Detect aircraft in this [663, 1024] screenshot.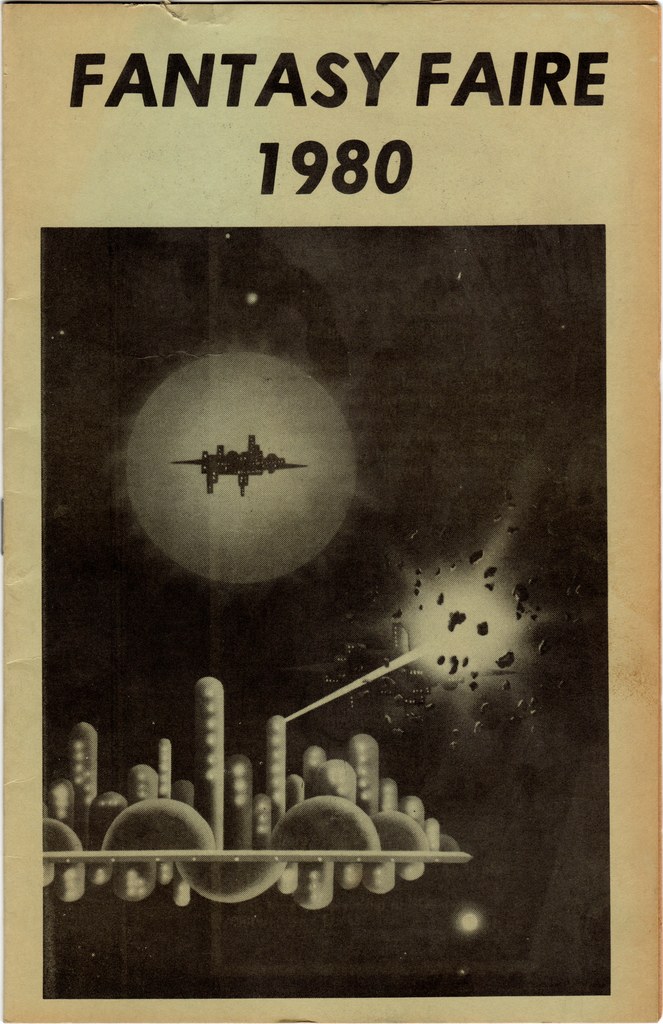
Detection: left=173, top=412, right=288, bottom=506.
